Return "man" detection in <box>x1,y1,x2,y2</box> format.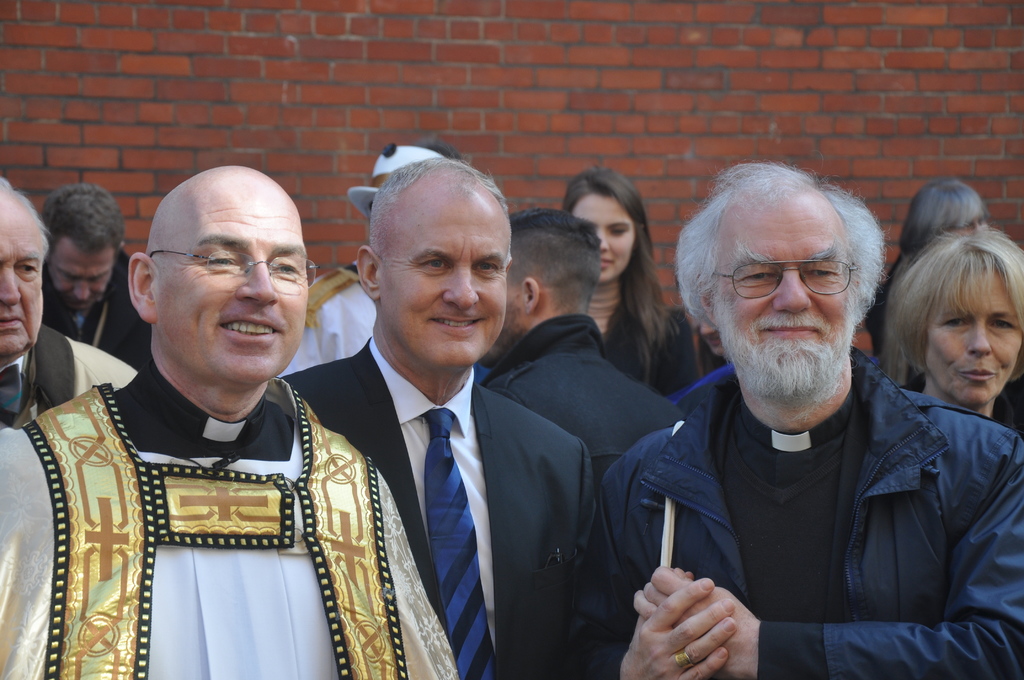
<box>23,172,152,371</box>.
